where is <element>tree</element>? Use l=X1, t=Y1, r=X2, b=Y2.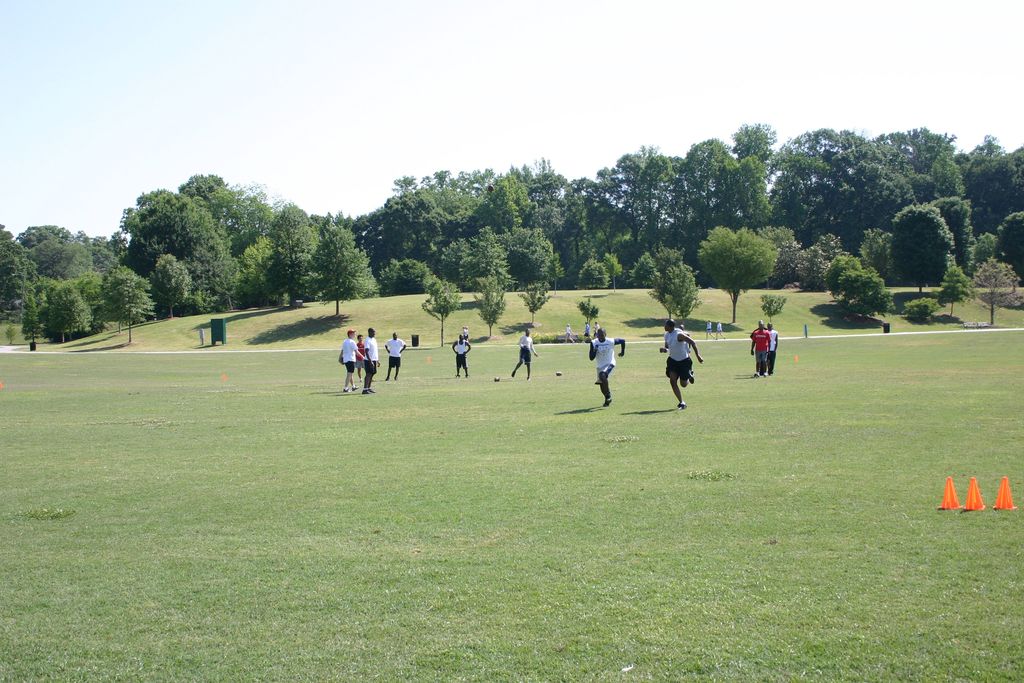
l=759, t=290, r=783, b=329.
